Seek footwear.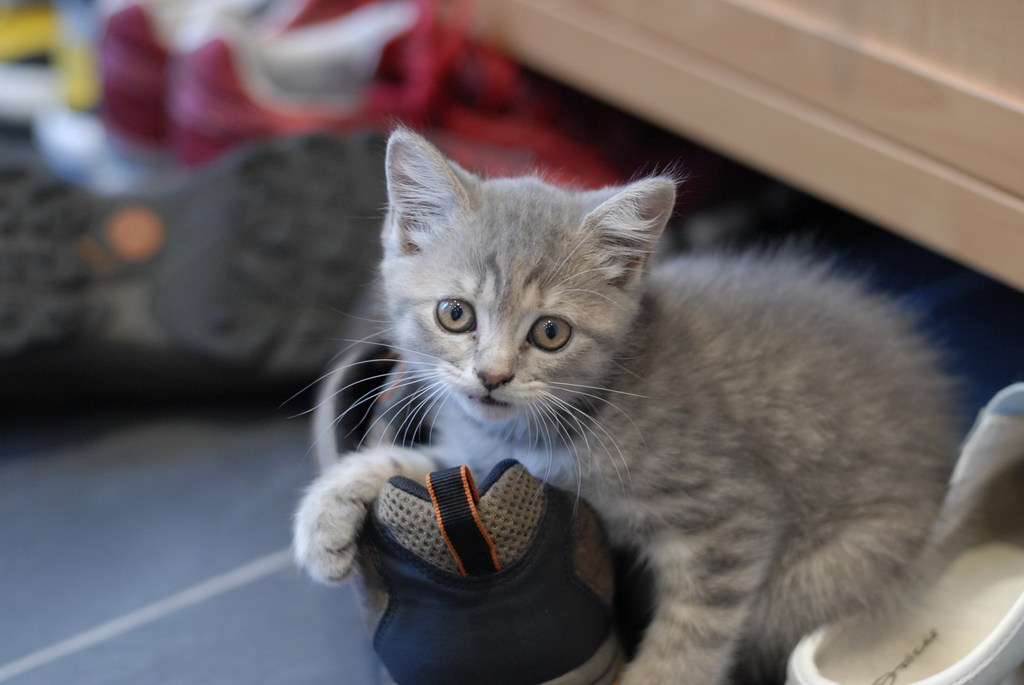
BBox(310, 335, 642, 684).
